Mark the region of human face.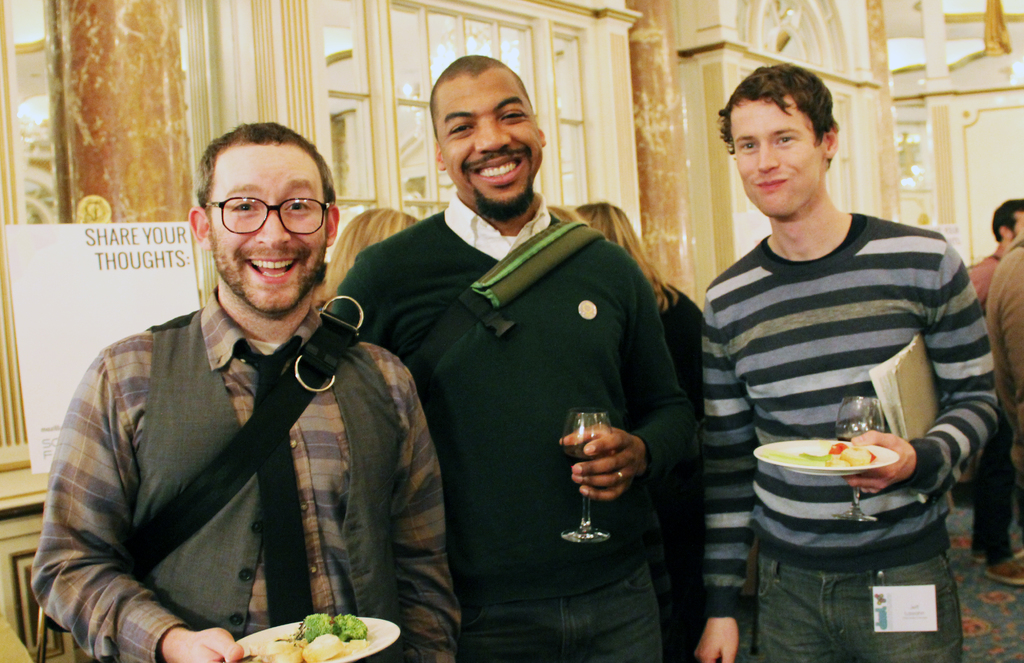
Region: left=209, top=137, right=335, bottom=315.
